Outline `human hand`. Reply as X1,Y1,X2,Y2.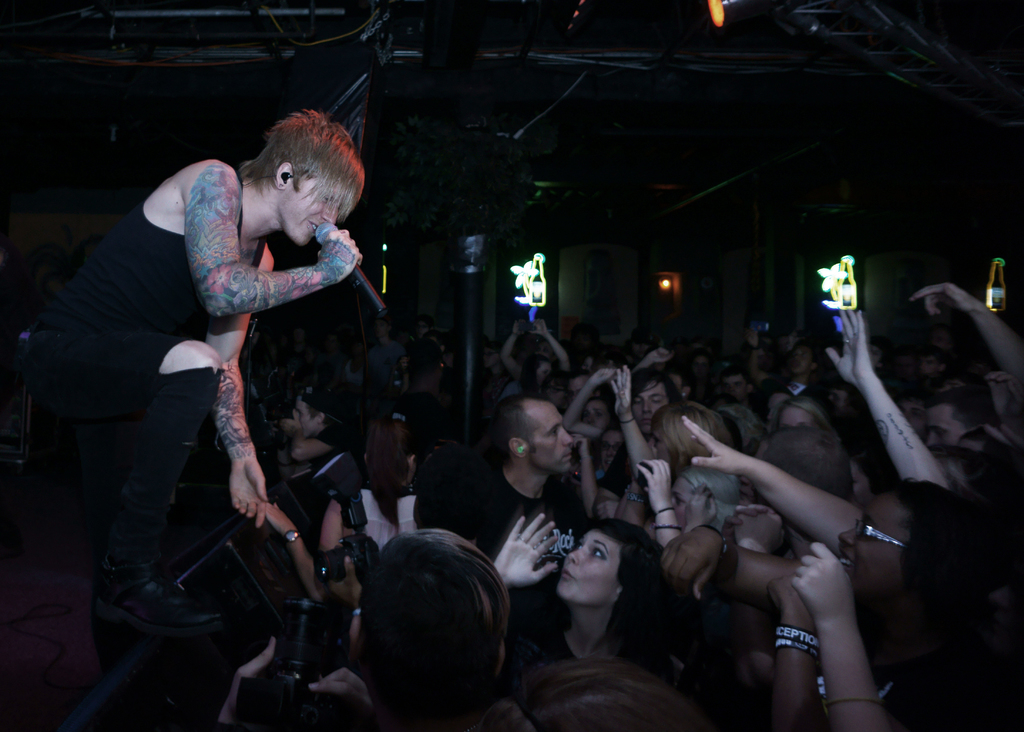
821,302,874,388.
